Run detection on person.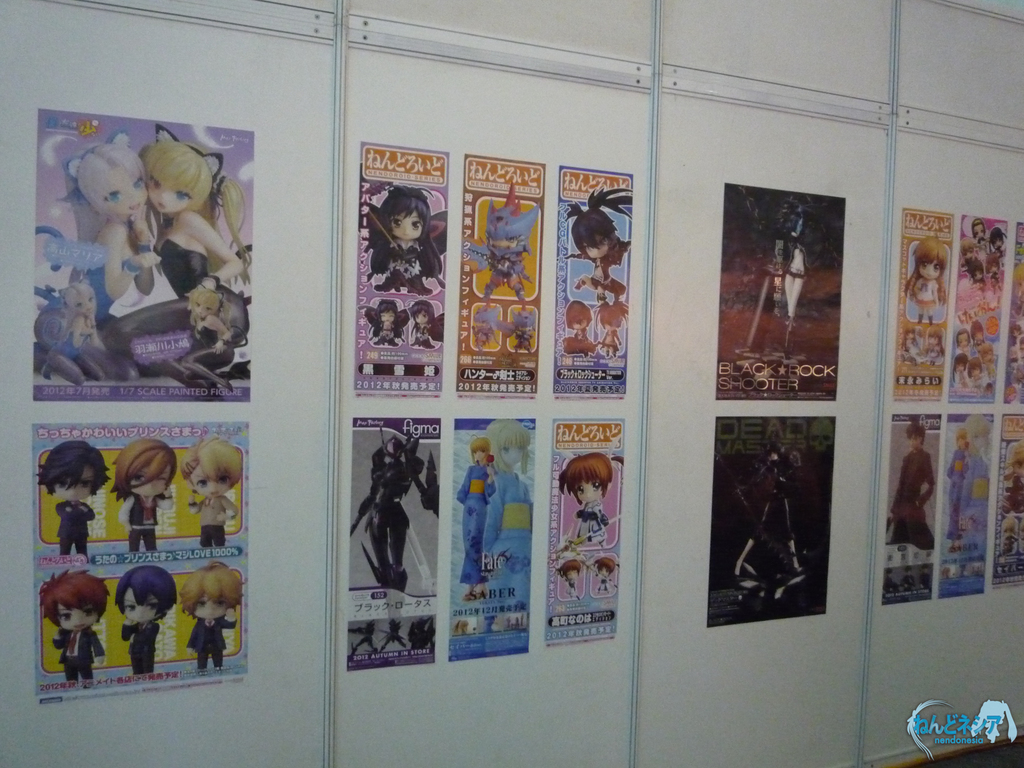
Result: x1=364, y1=297, x2=405, y2=353.
